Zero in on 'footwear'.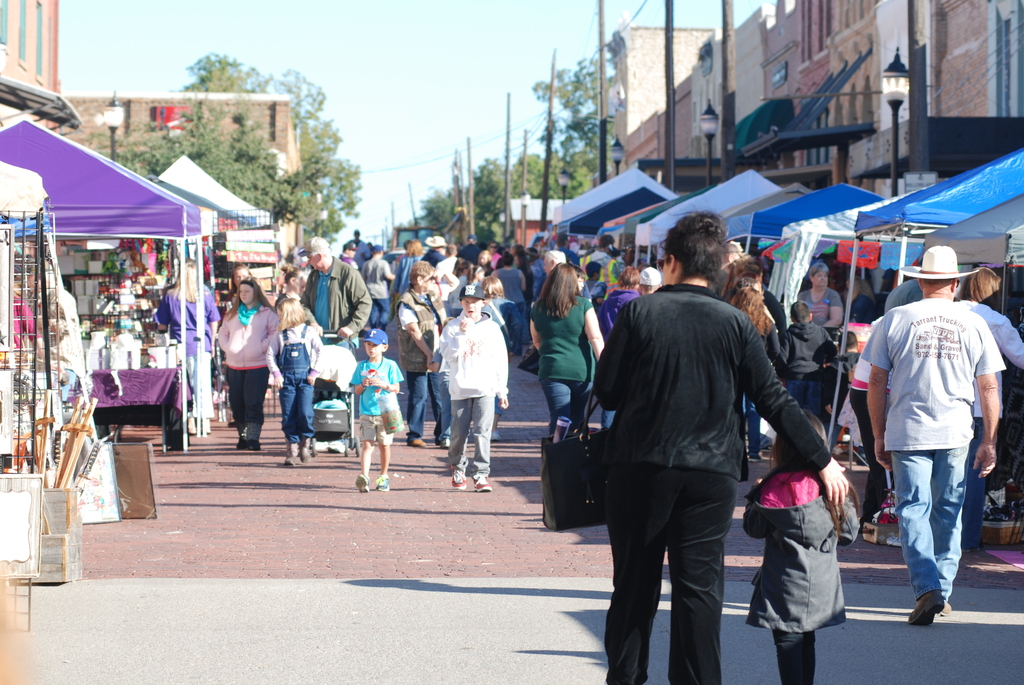
Zeroed in: [937, 601, 950, 616].
